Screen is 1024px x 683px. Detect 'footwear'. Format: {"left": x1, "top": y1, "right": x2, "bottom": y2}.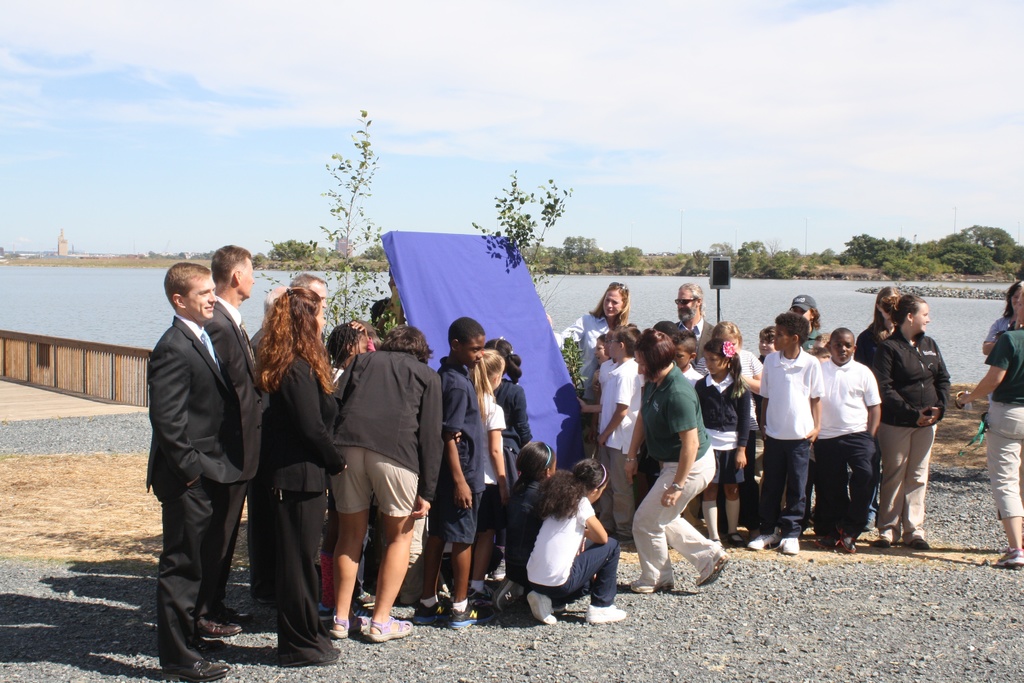
{"left": 747, "top": 532, "right": 777, "bottom": 552}.
